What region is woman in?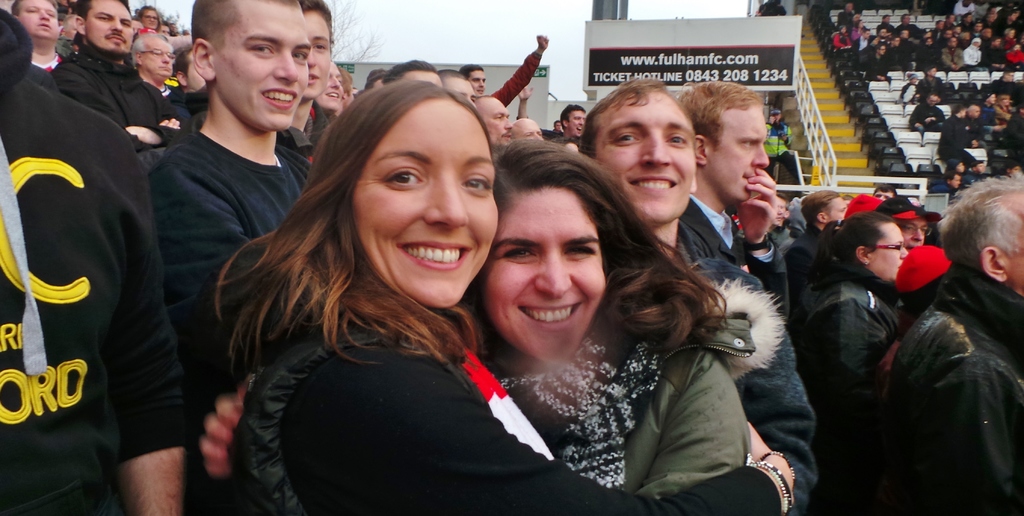
detection(157, 24, 173, 34).
